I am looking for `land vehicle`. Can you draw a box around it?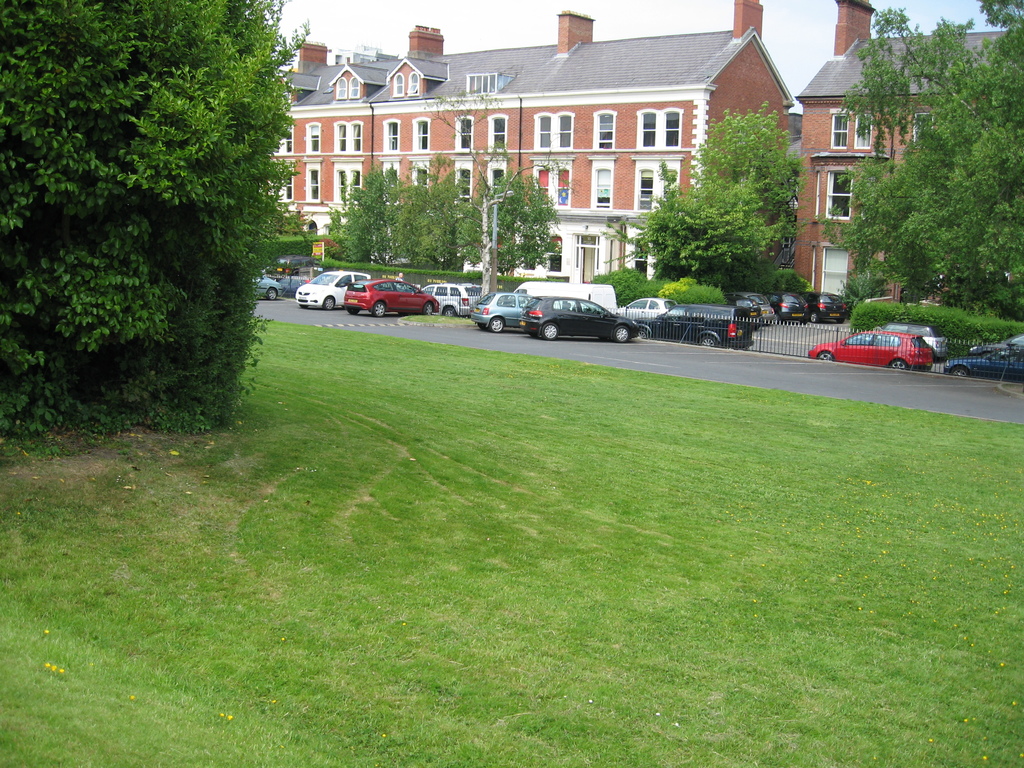
Sure, the bounding box is x1=879, y1=325, x2=948, y2=358.
